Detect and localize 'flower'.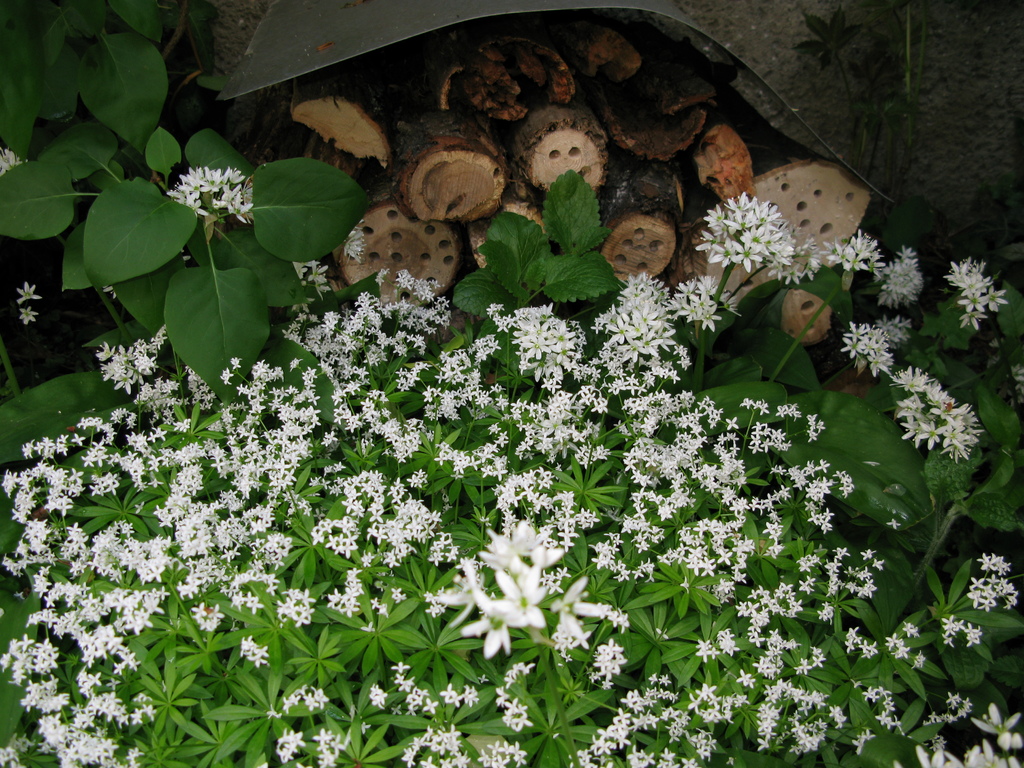
Localized at [0,143,33,175].
